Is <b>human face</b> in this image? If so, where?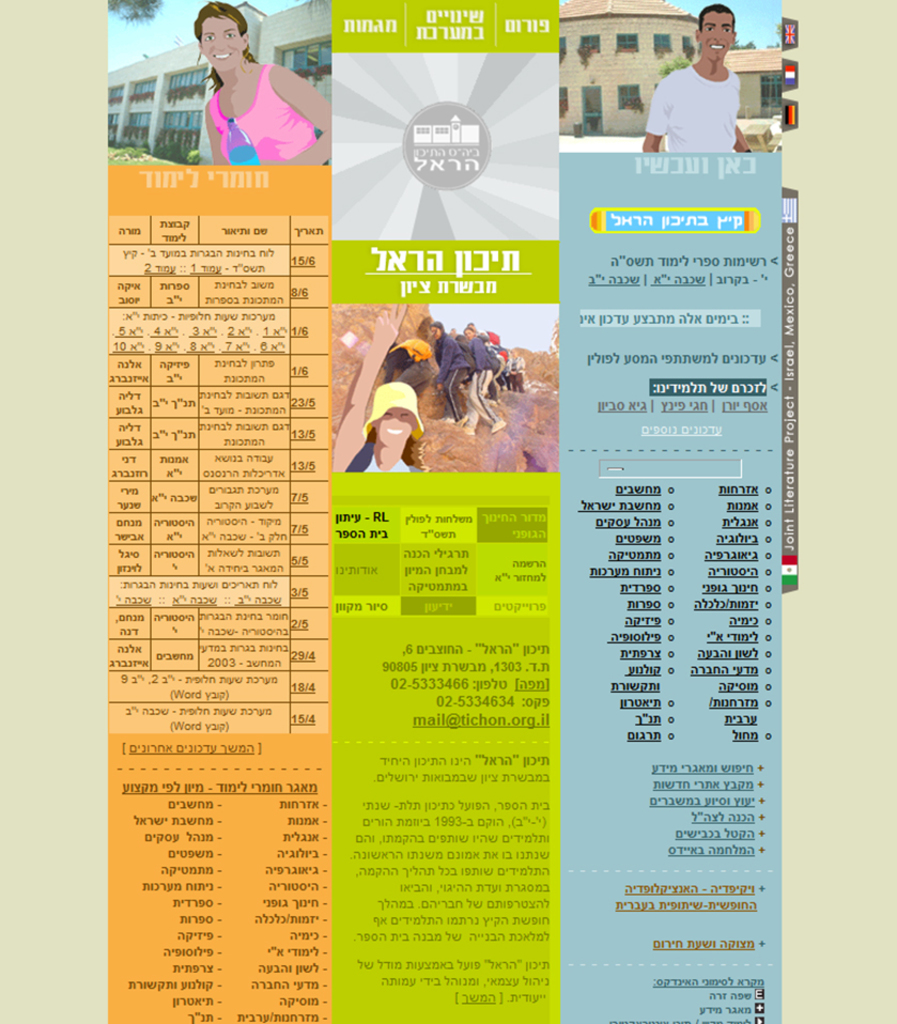
Yes, at <bbox>697, 11, 733, 61</bbox>.
